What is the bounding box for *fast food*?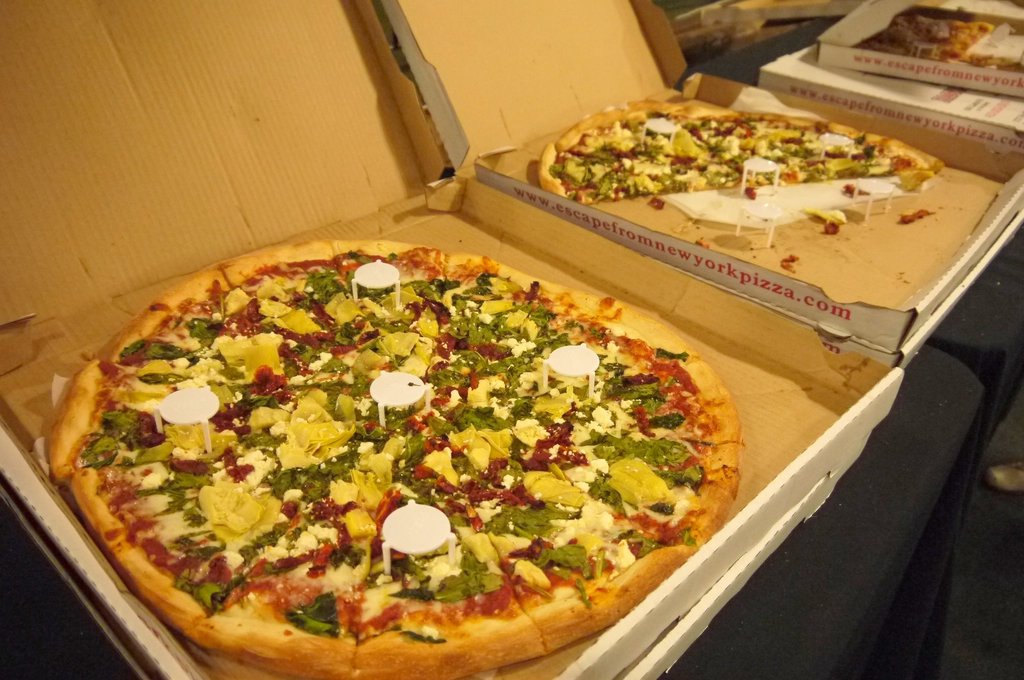
(538,99,945,234).
